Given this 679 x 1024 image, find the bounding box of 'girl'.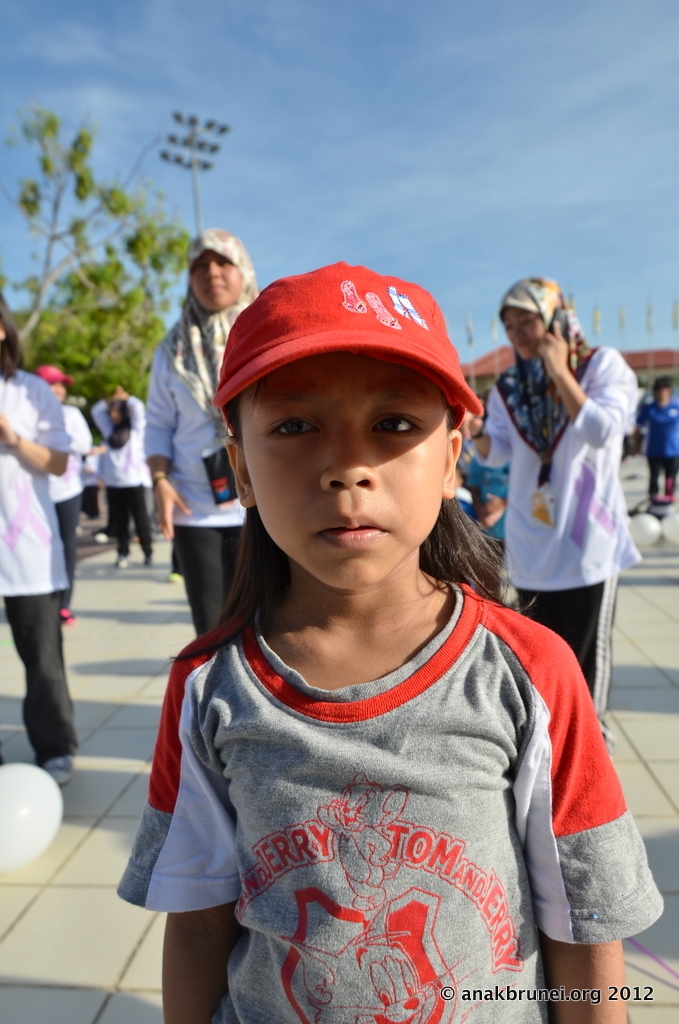
box(149, 226, 273, 632).
